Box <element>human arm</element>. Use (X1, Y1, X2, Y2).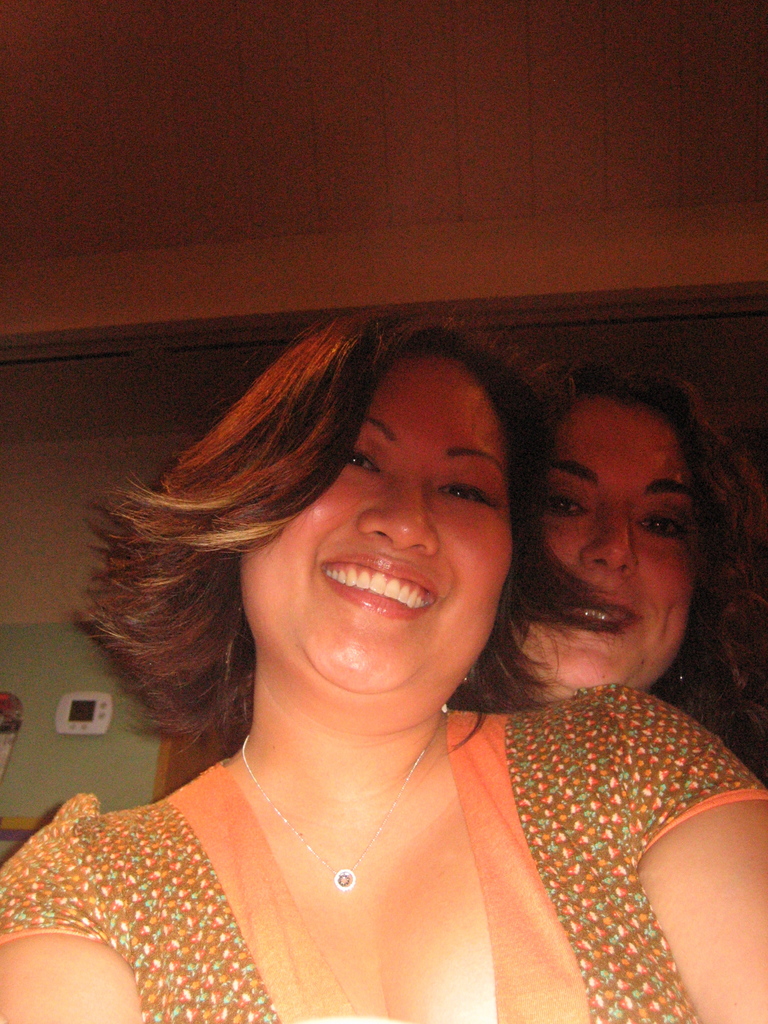
(0, 815, 162, 1023).
